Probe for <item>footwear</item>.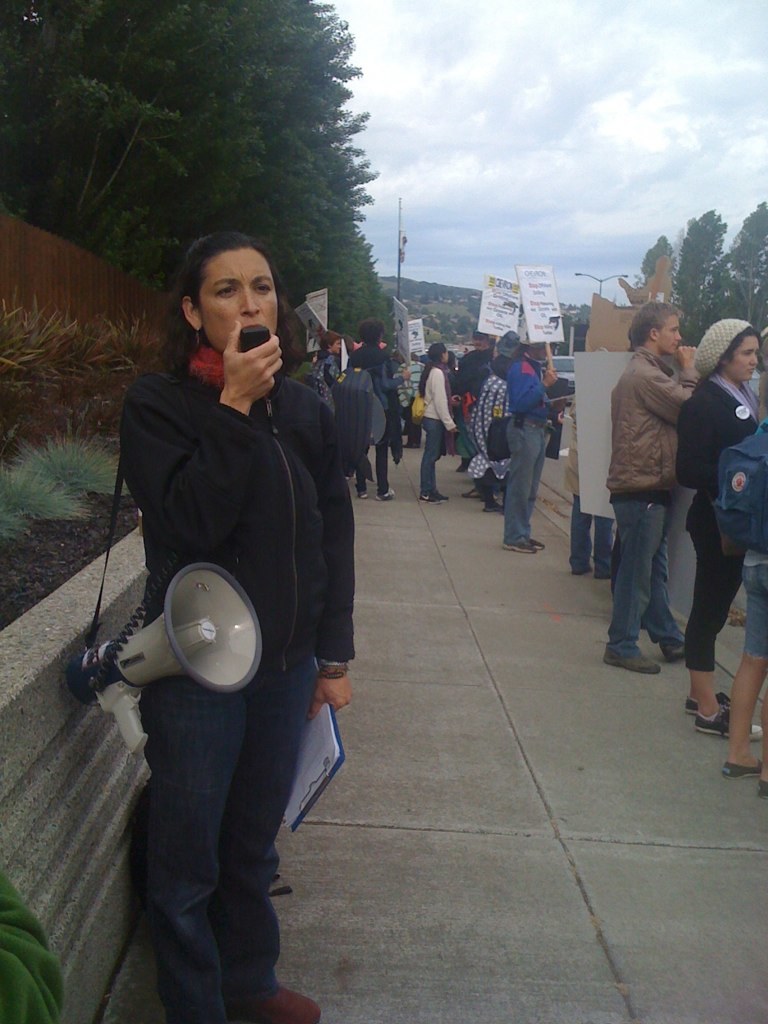
Probe result: detection(681, 690, 736, 715).
